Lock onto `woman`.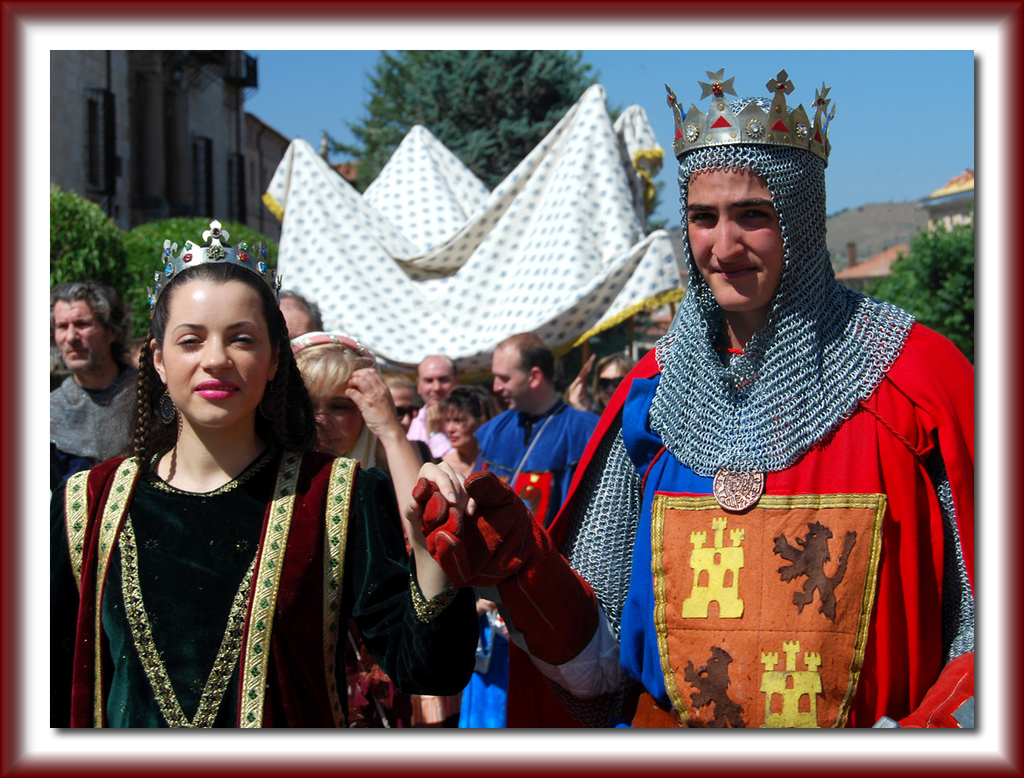
Locked: 57:217:358:757.
